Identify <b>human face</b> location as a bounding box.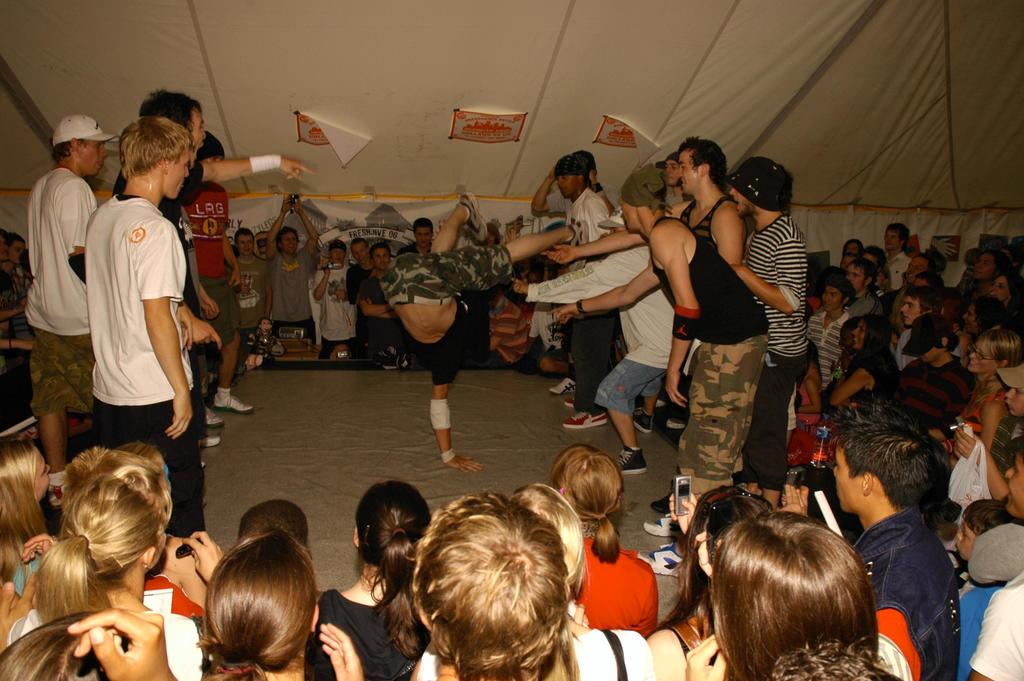
[961,303,976,331].
